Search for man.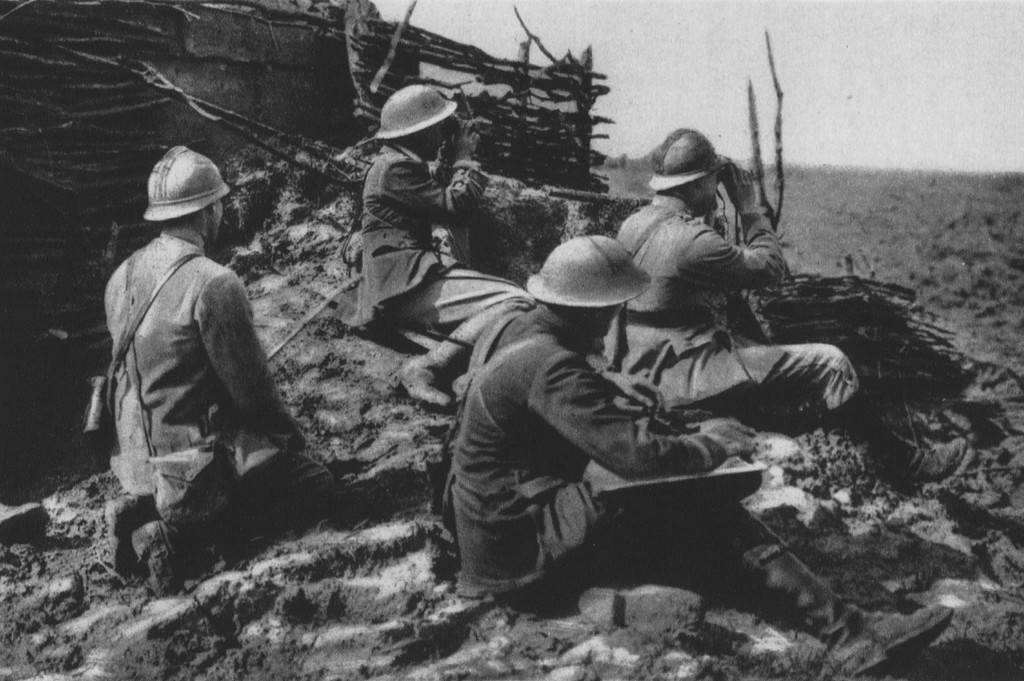
Found at BBox(434, 232, 954, 680).
